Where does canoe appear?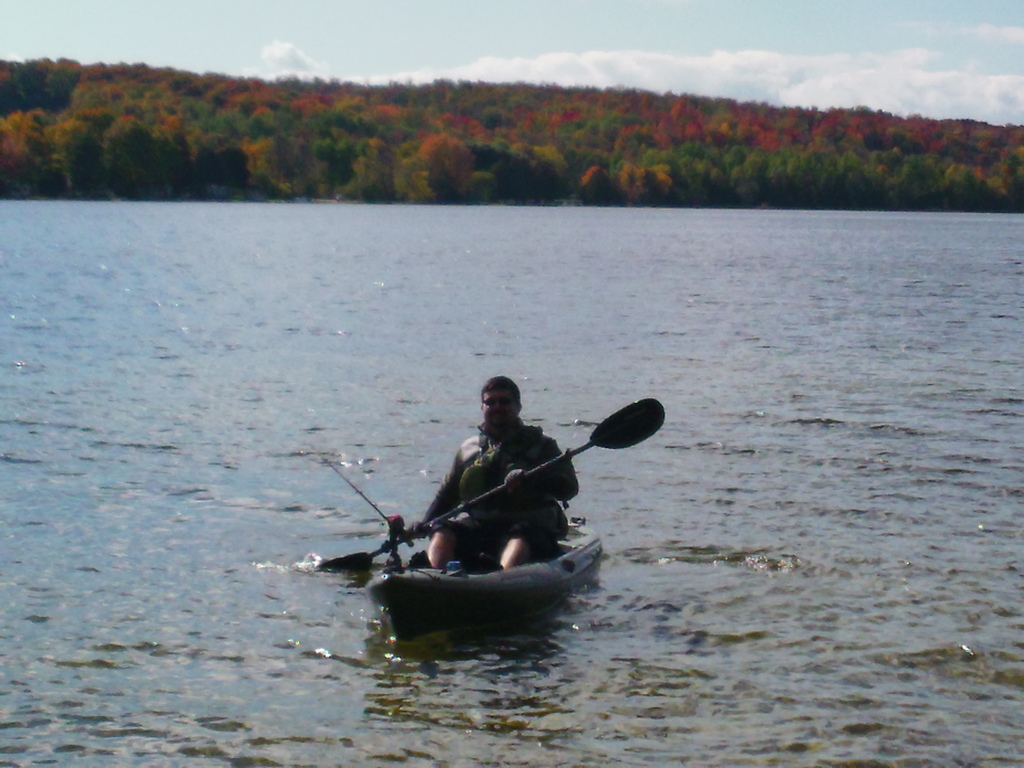
Appears at <region>358, 525, 596, 613</region>.
